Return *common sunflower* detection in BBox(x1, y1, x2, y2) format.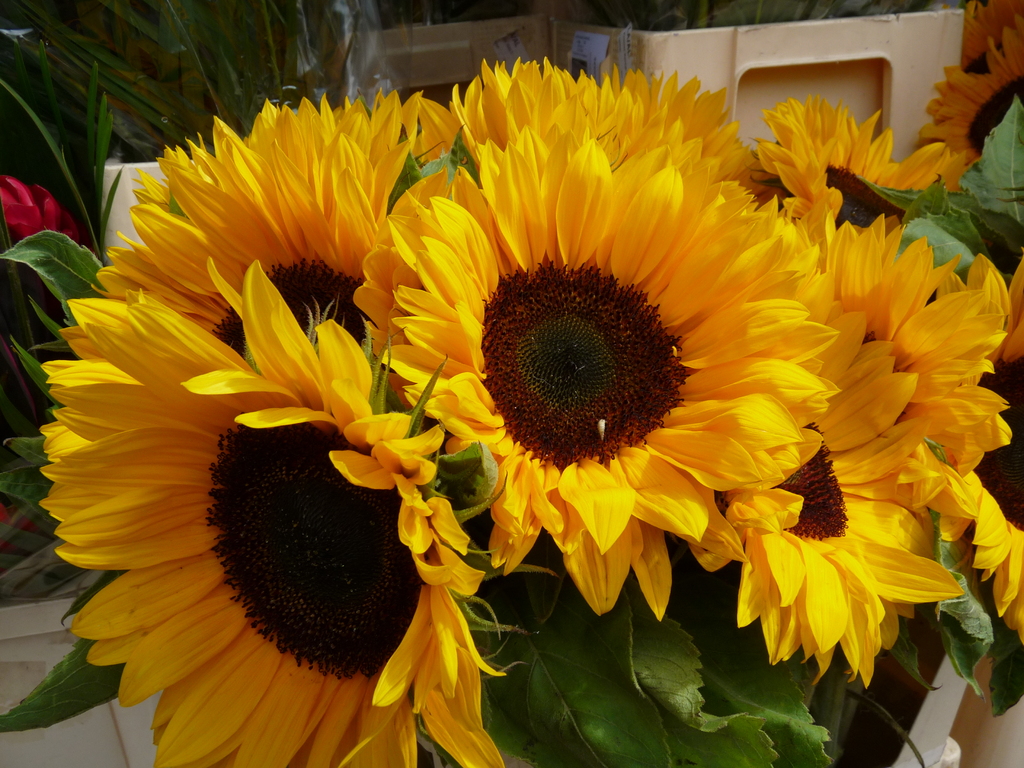
BBox(52, 330, 511, 767).
